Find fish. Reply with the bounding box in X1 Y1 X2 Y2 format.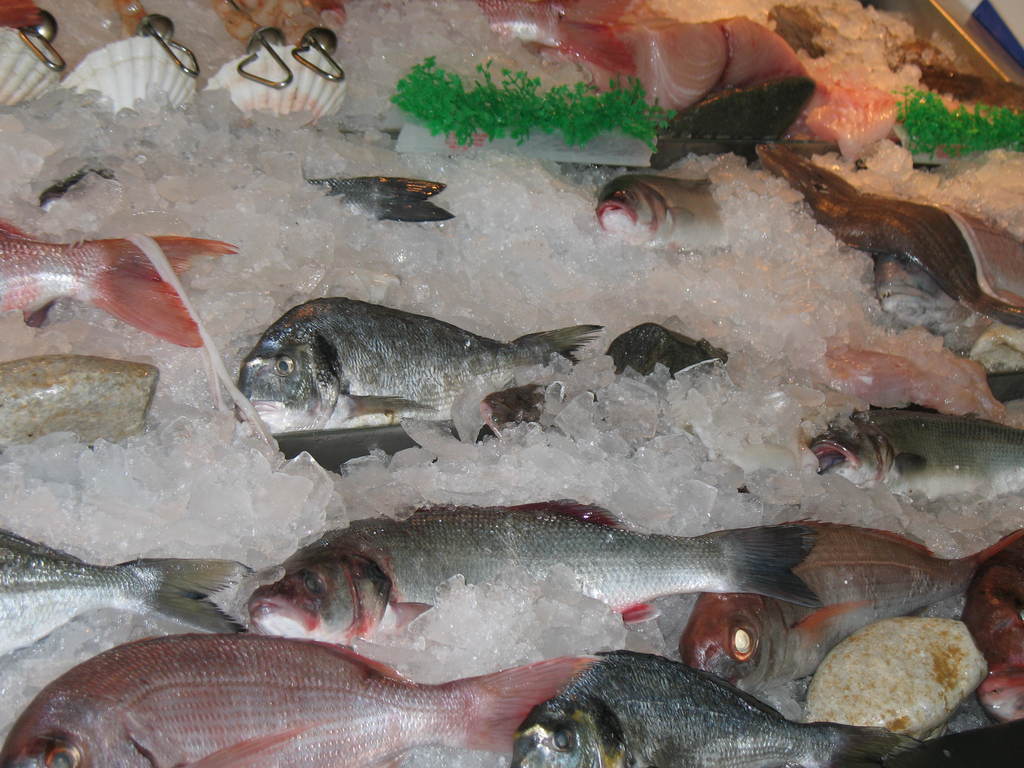
513 652 1023 767.
